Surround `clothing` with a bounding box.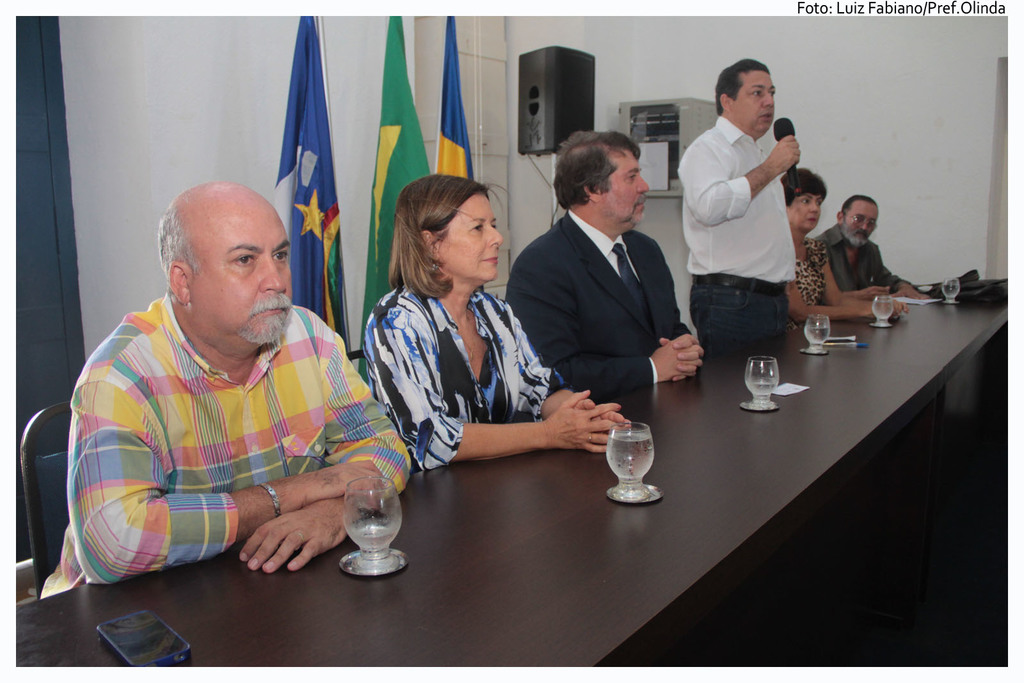
bbox=[504, 209, 696, 396].
